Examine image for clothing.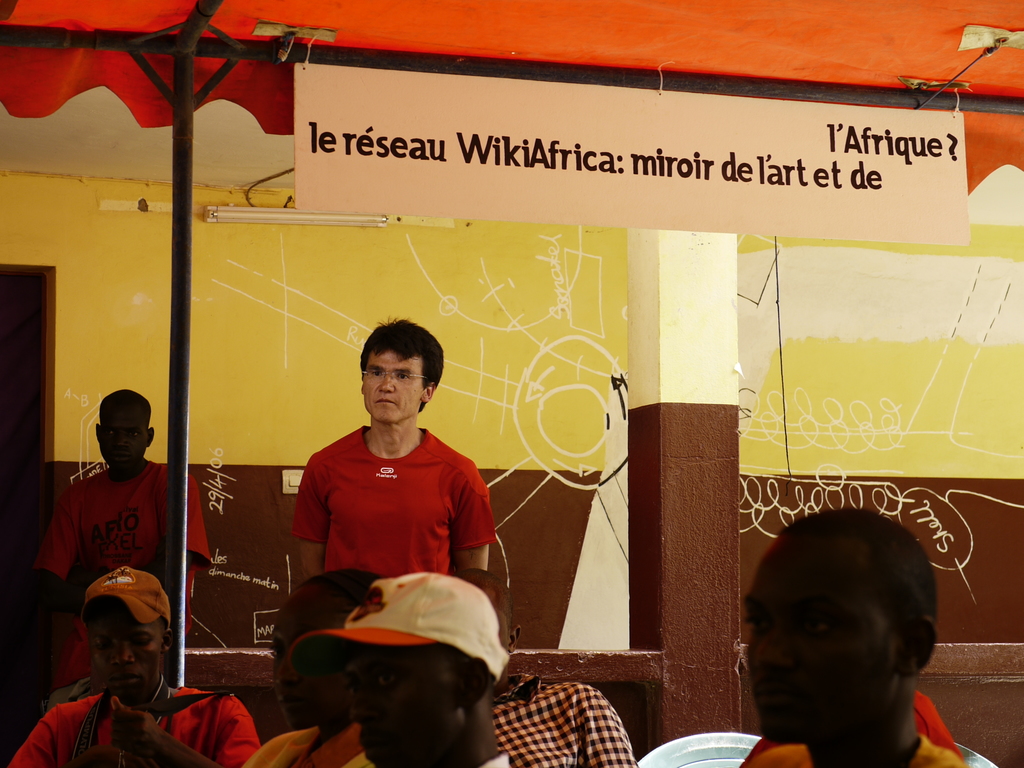
Examination result: 294,429,508,574.
